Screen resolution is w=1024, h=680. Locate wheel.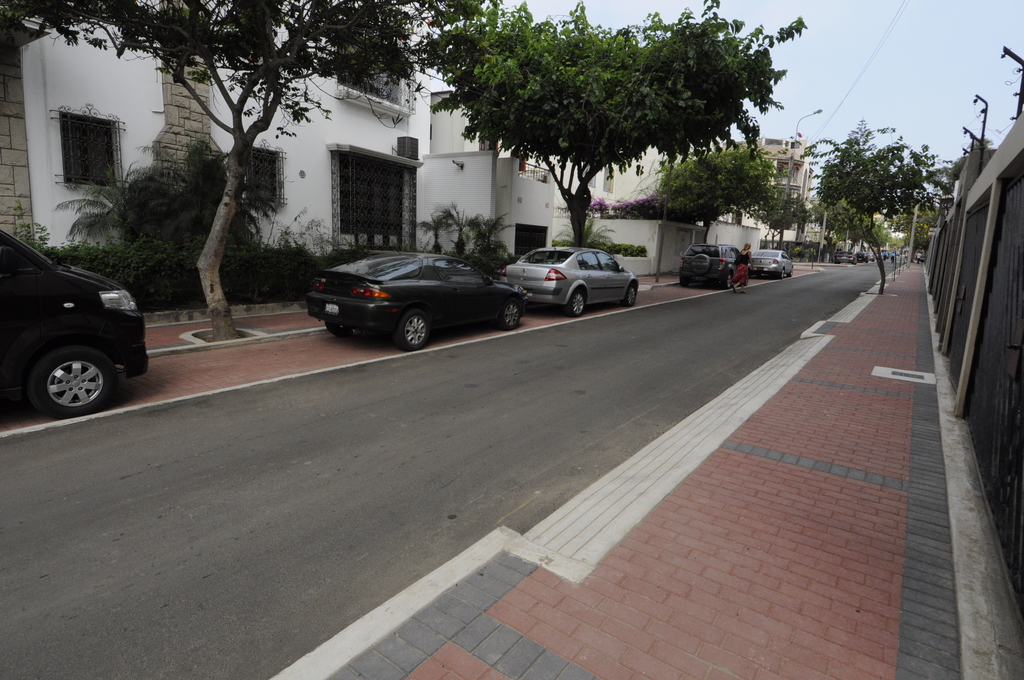
rect(777, 268, 785, 279).
